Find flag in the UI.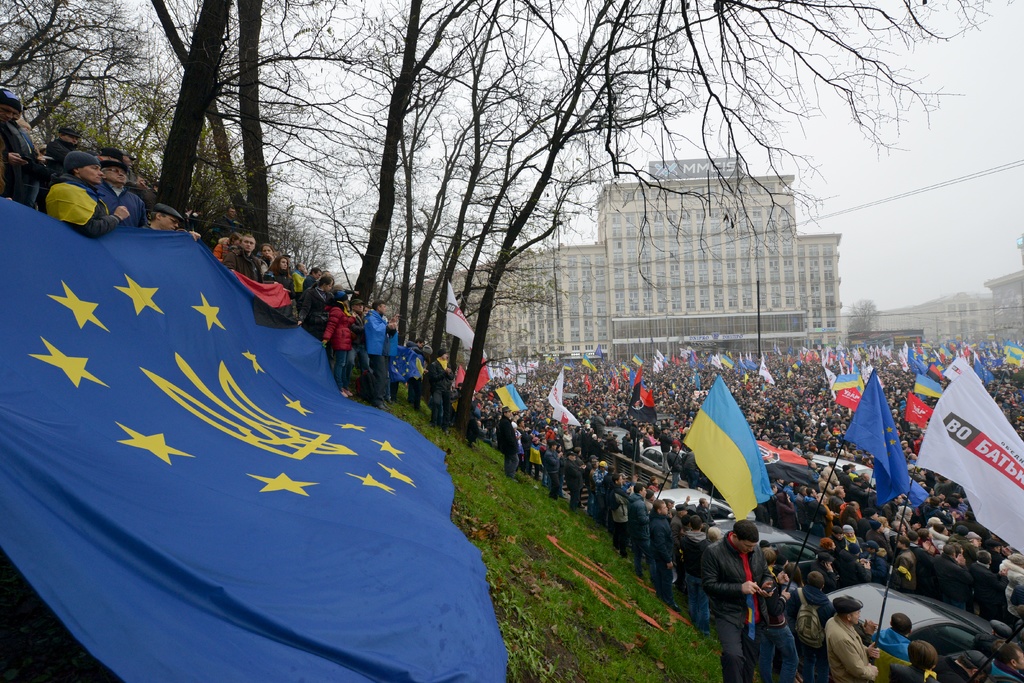
UI element at left=751, top=350, right=772, bottom=385.
